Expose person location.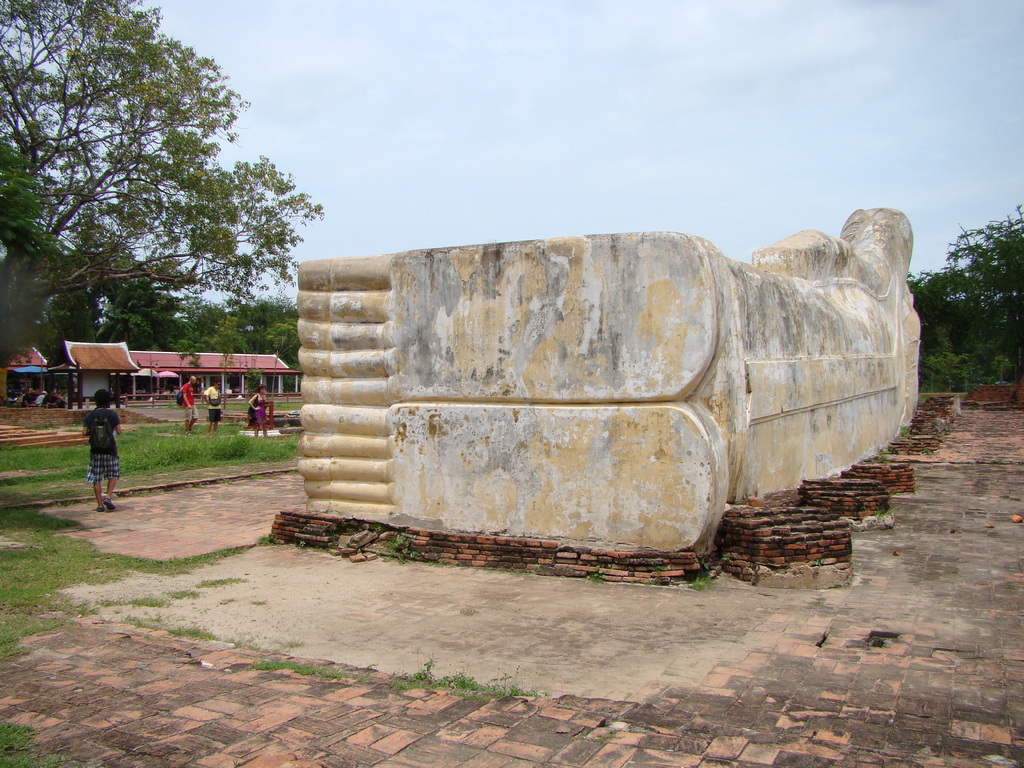
Exposed at Rect(184, 377, 200, 429).
